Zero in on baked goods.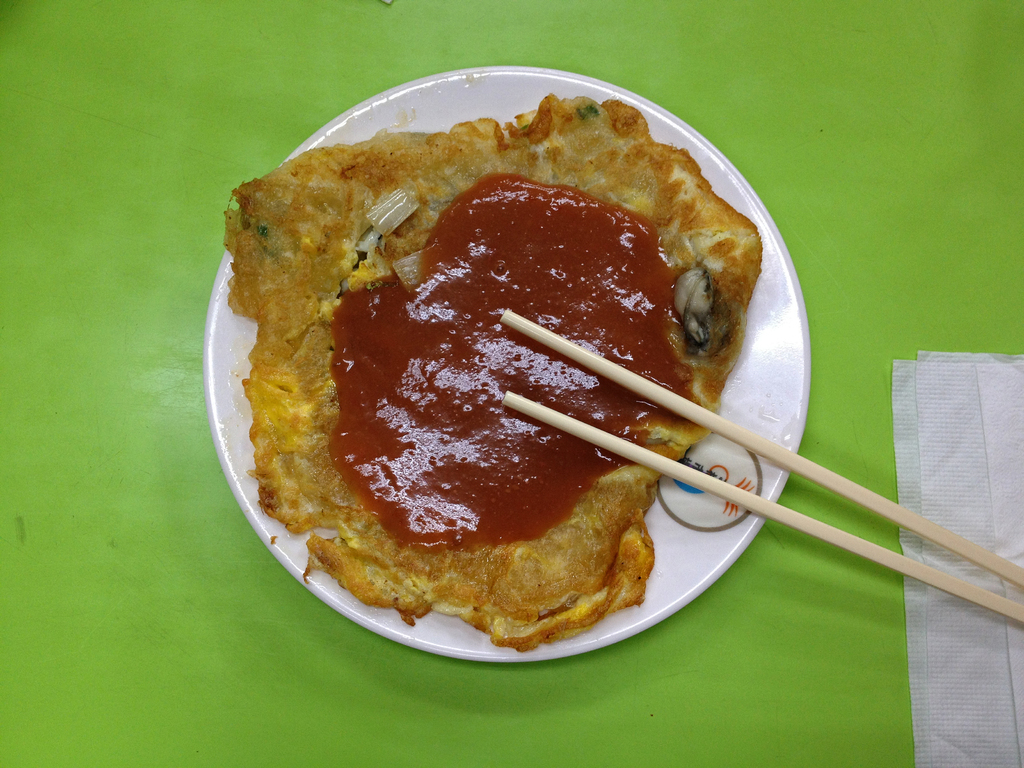
Zeroed in: Rect(230, 102, 763, 643).
